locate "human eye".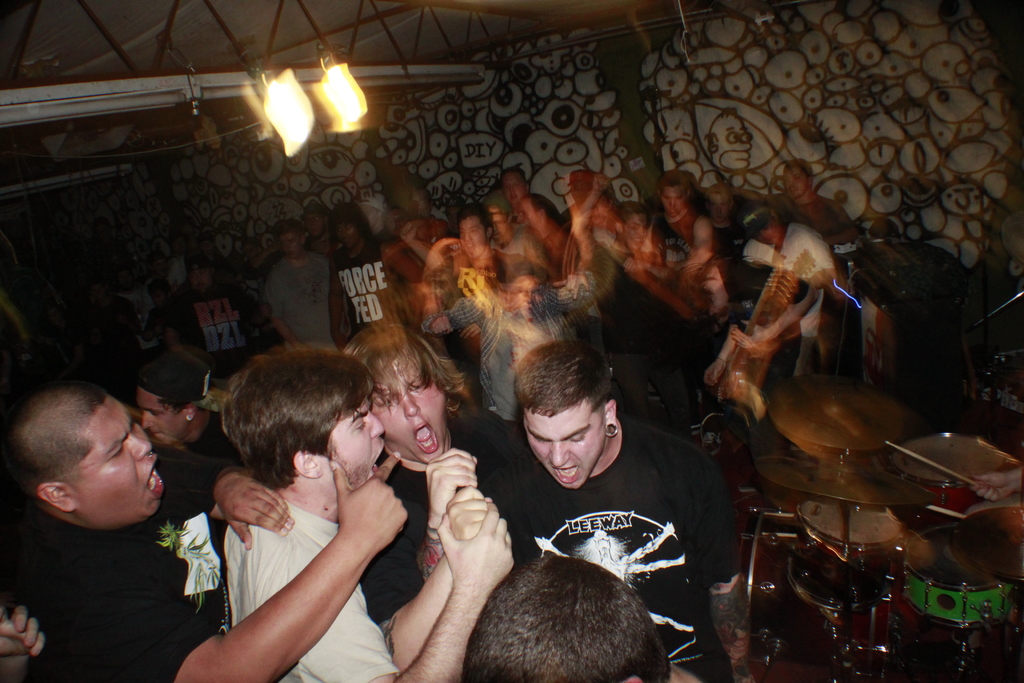
Bounding box: {"x1": 566, "y1": 434, "x2": 588, "y2": 445}.
